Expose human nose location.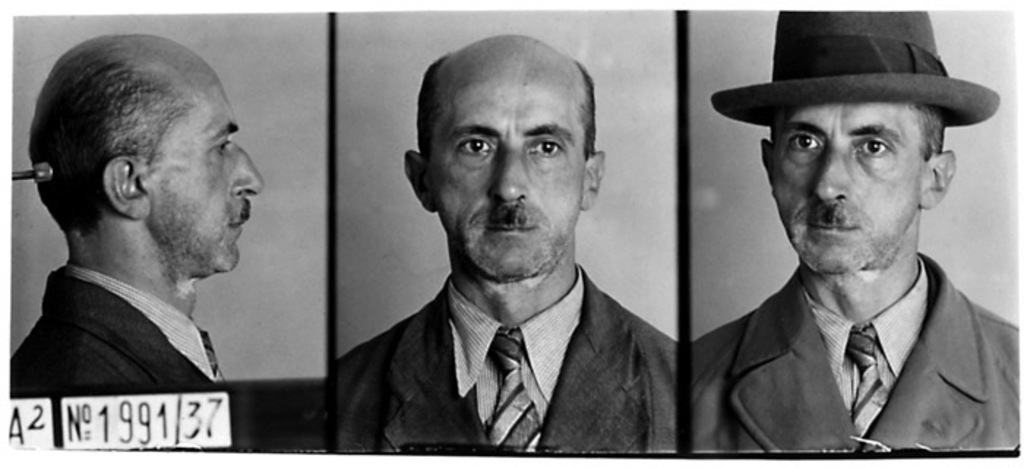
Exposed at 486 148 534 205.
